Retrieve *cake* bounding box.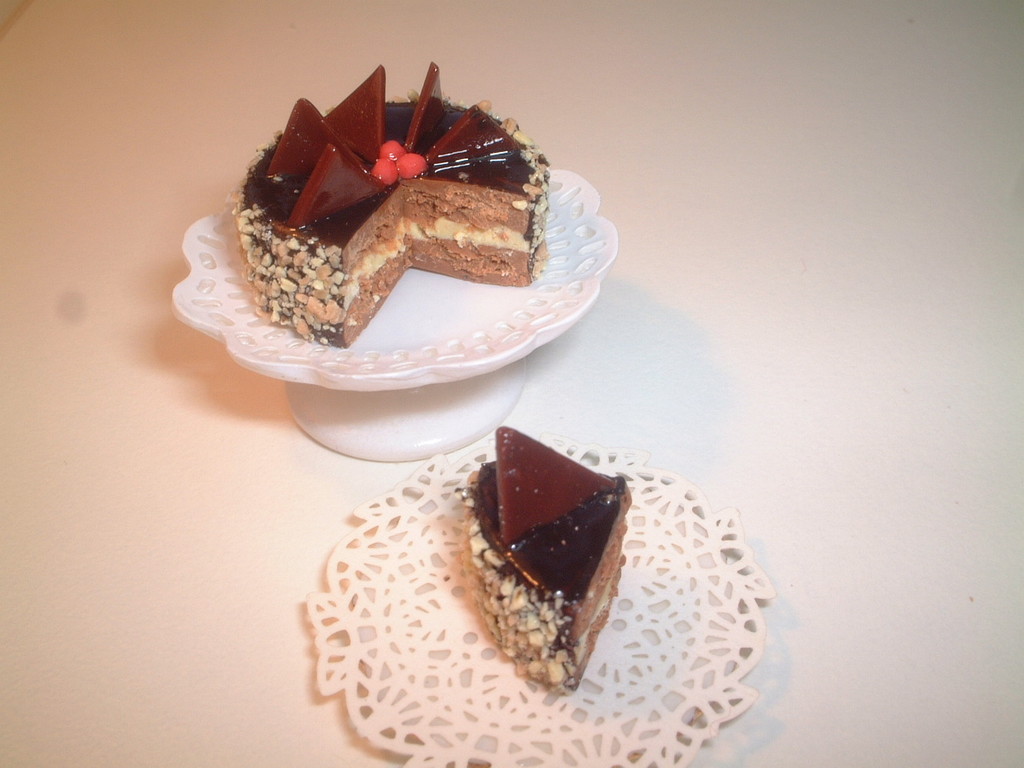
Bounding box: [459, 425, 630, 691].
